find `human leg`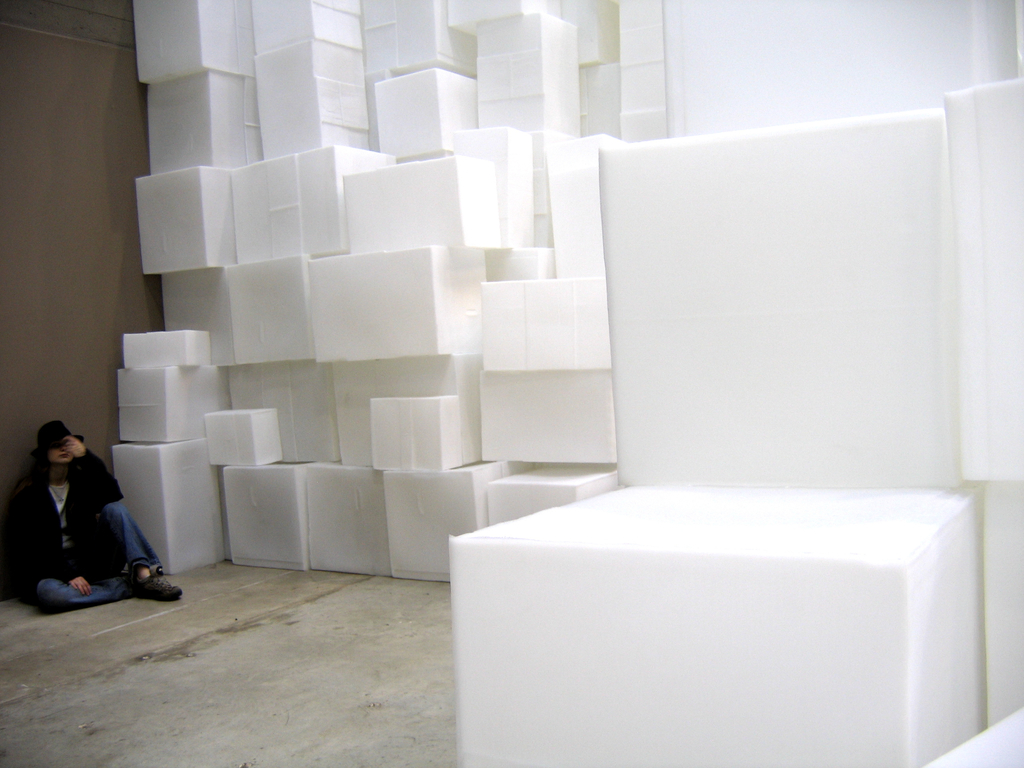
{"x1": 97, "y1": 500, "x2": 184, "y2": 600}
